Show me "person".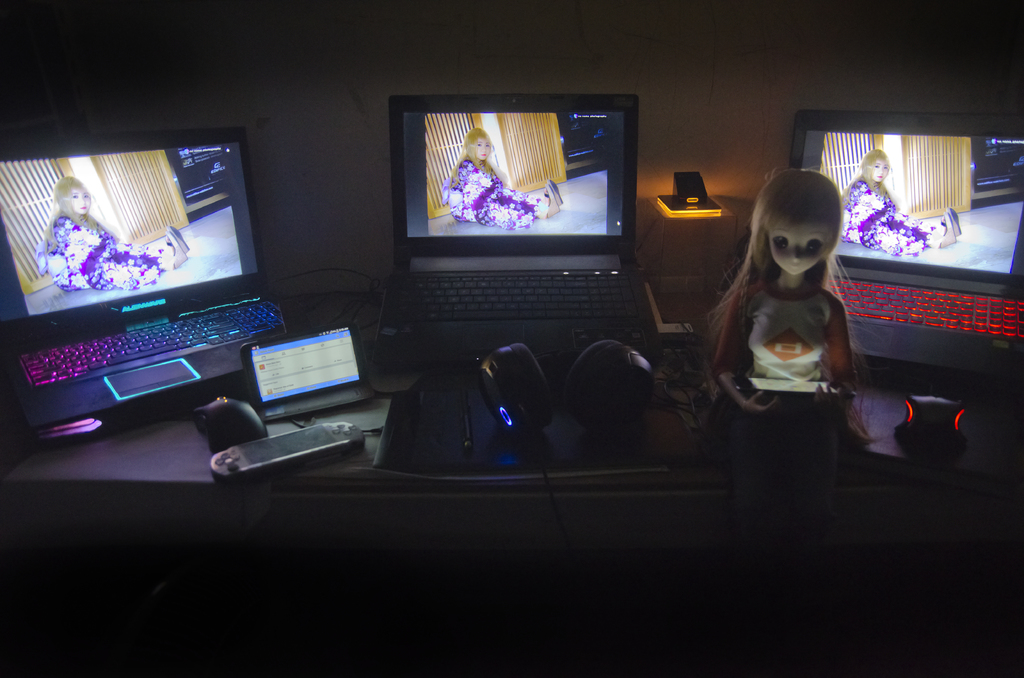
"person" is here: pyautogui.locateOnScreen(37, 177, 191, 287).
